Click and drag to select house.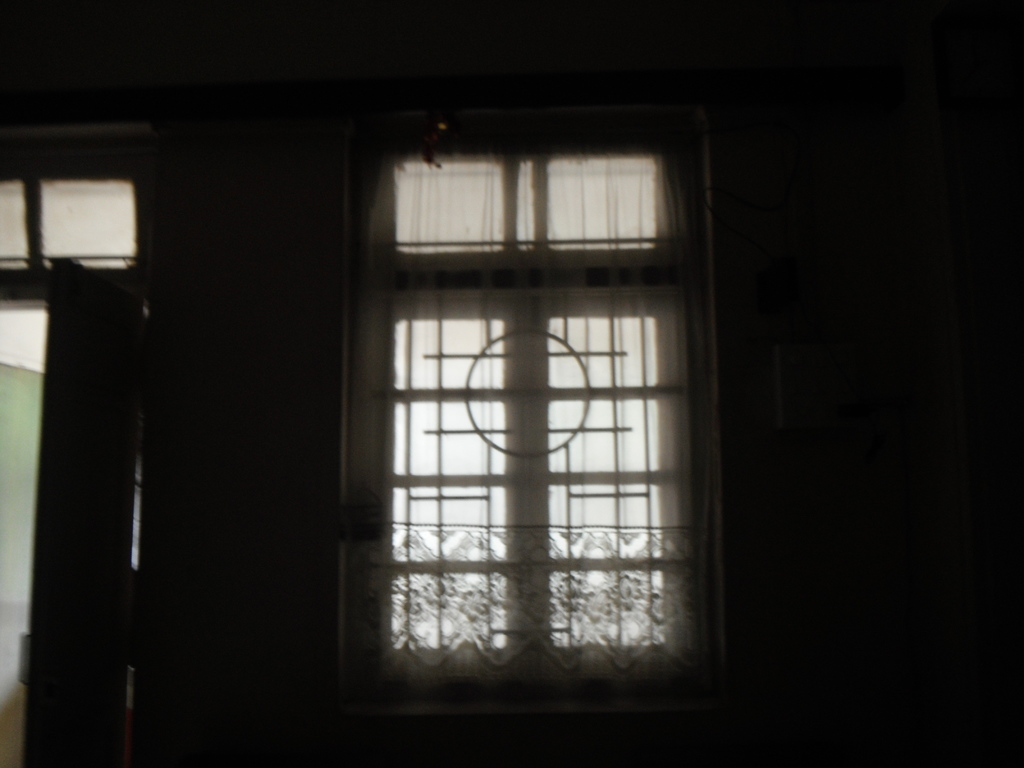
Selection: <box>0,0,1023,767</box>.
